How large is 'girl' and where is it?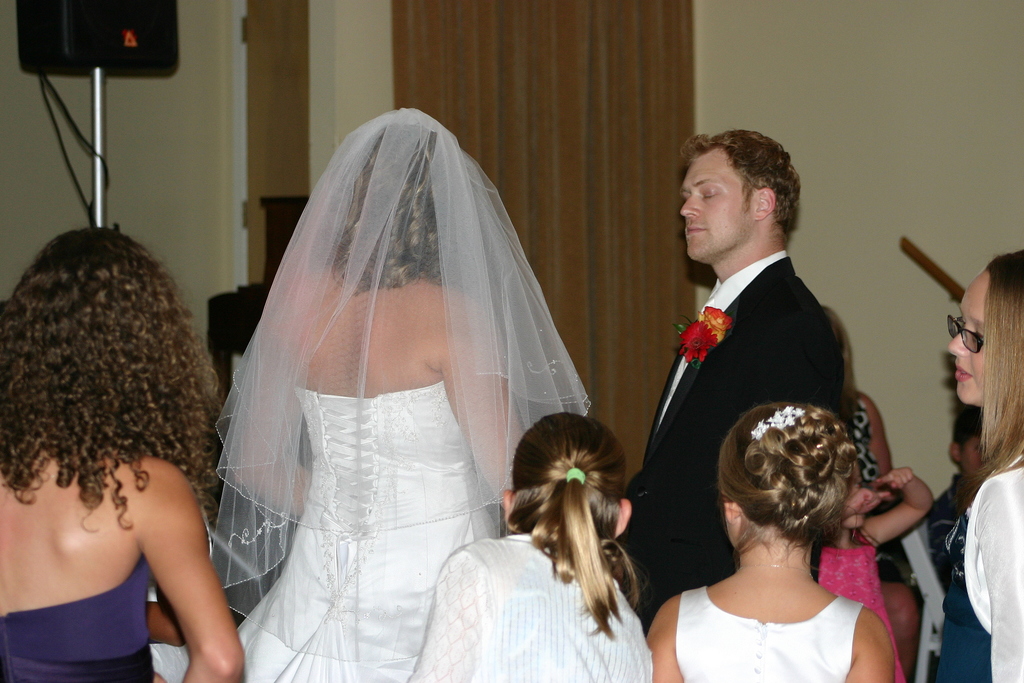
Bounding box: x1=404 y1=408 x2=653 y2=682.
